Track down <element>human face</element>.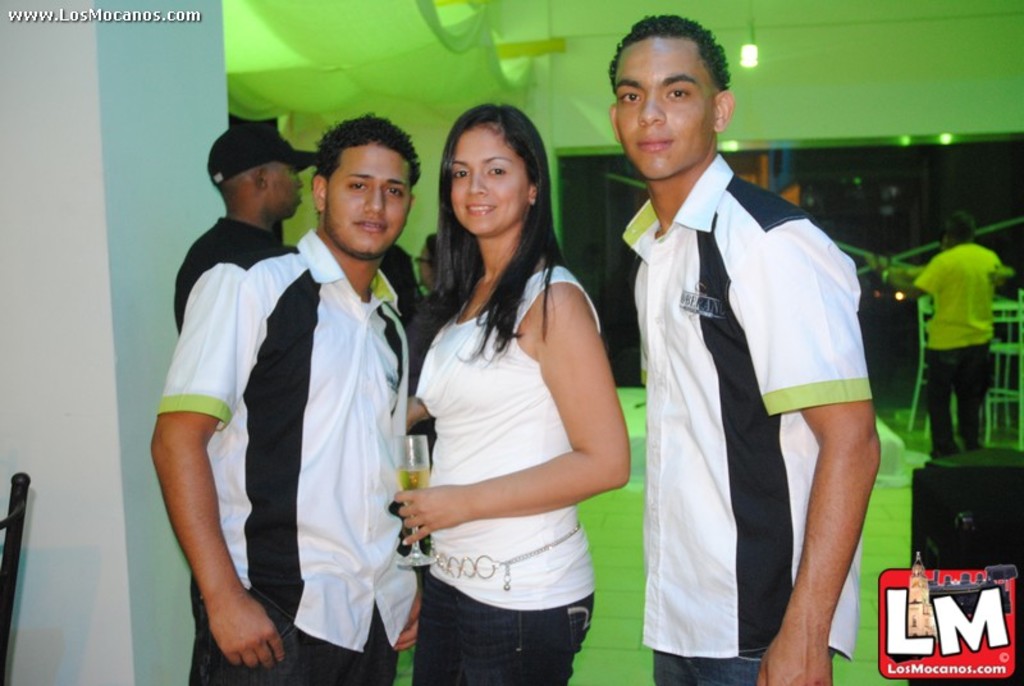
Tracked to pyautogui.locateOnScreen(611, 32, 719, 182).
